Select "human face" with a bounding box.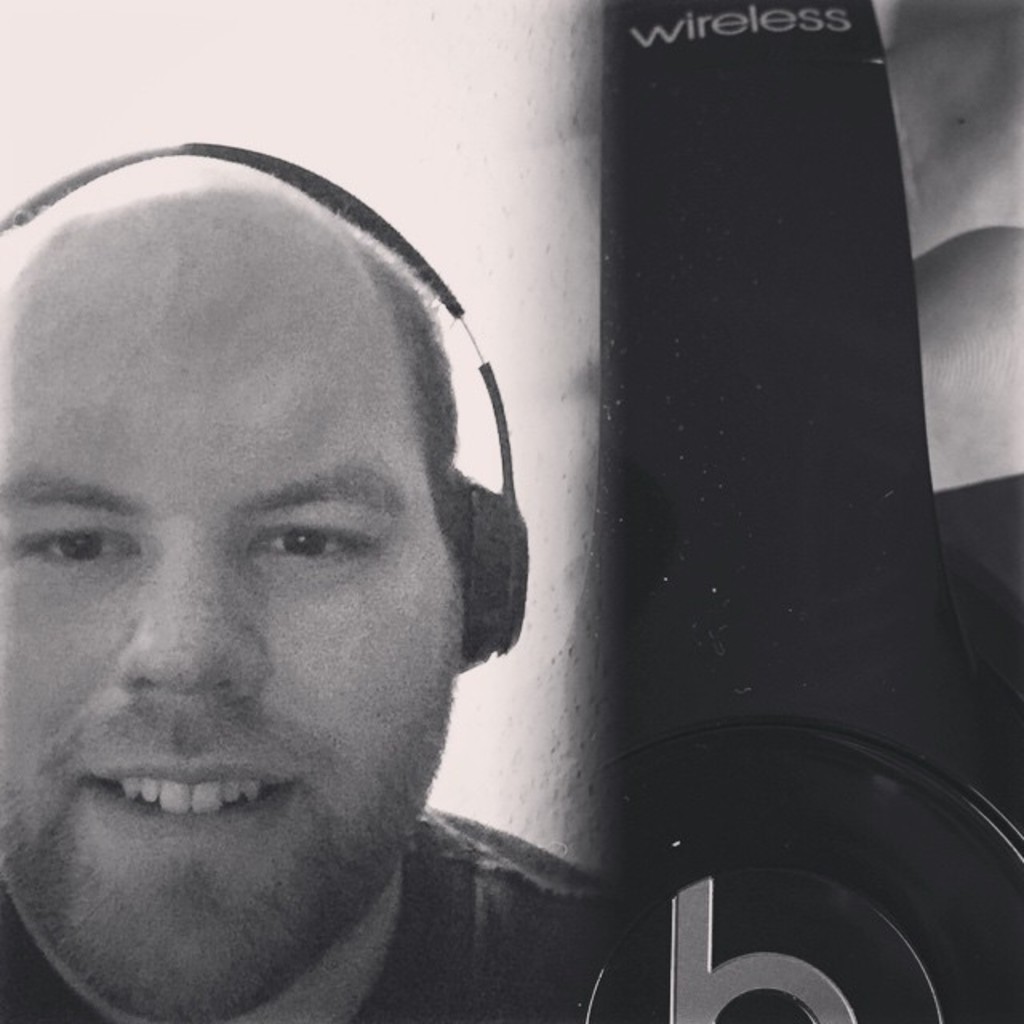
0:182:472:1019.
